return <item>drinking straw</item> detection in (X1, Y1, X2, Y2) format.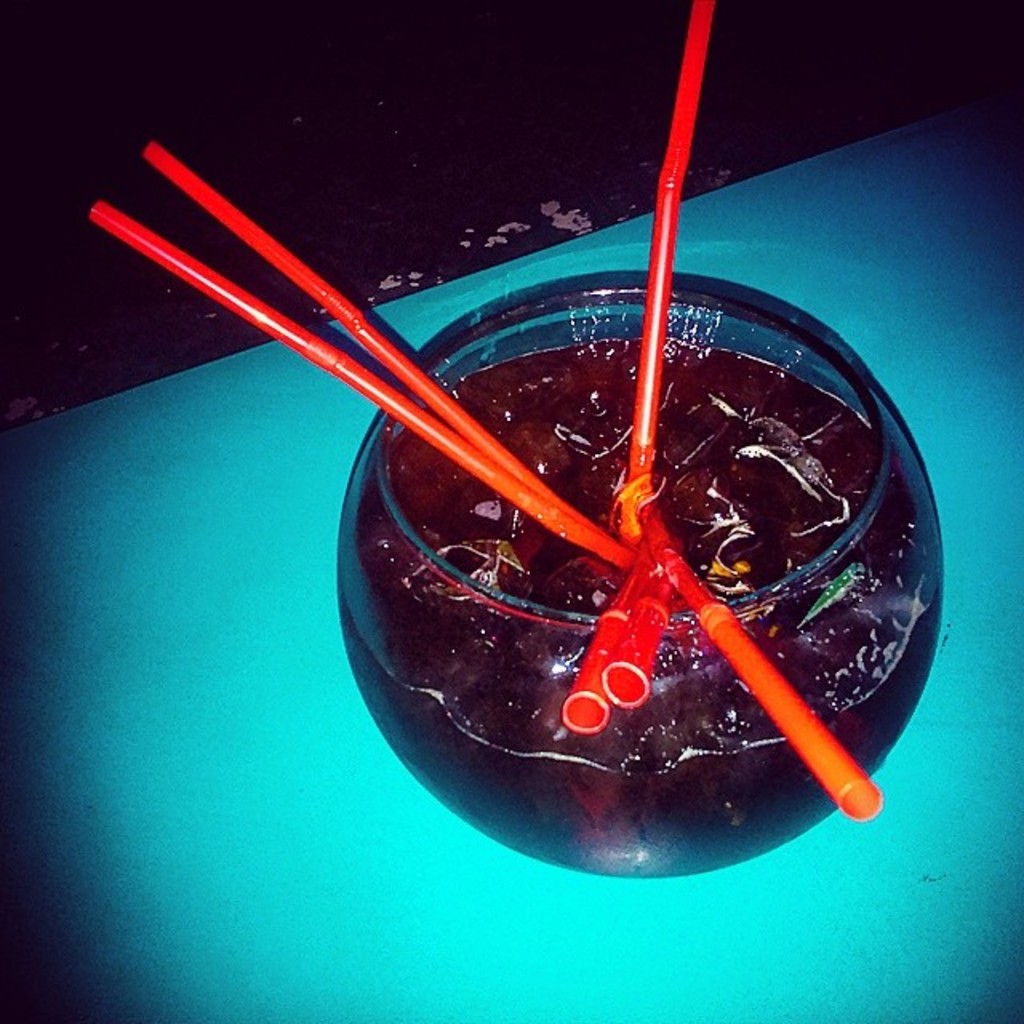
(142, 142, 624, 555).
